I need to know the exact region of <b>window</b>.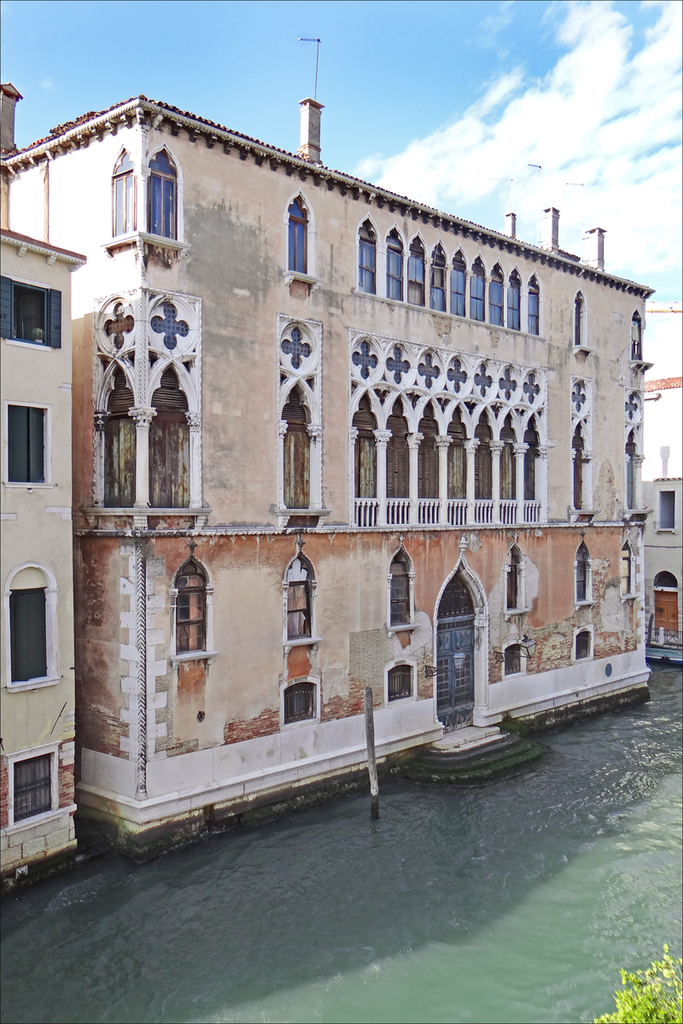
Region: bbox=[378, 231, 405, 305].
